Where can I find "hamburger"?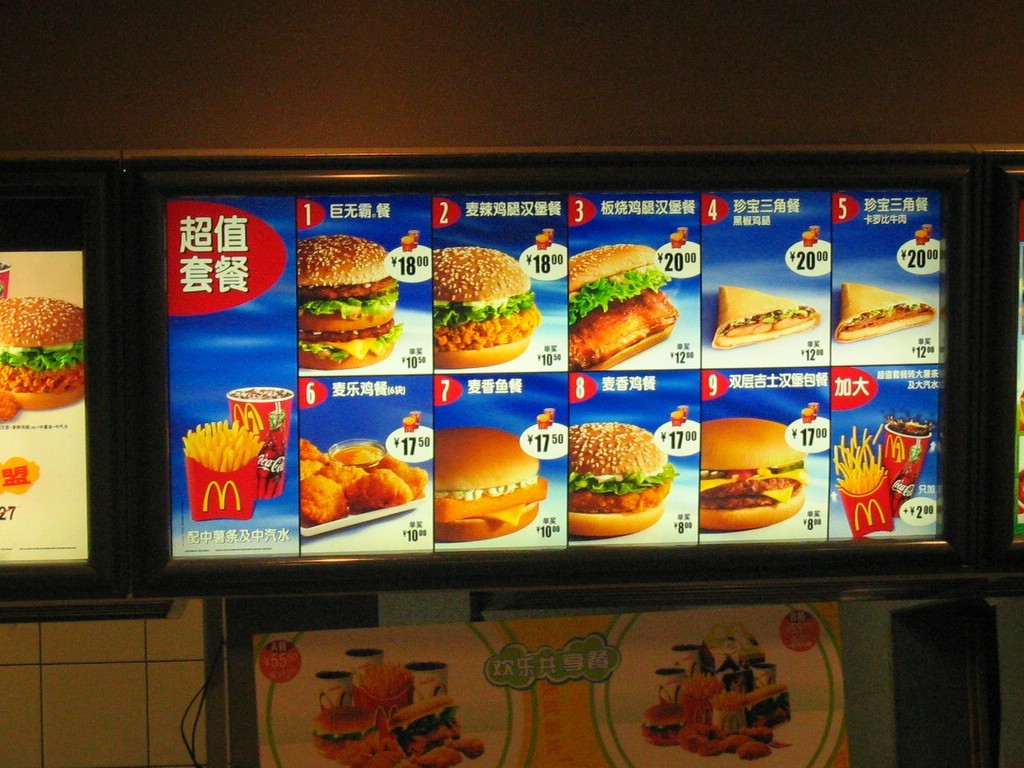
You can find it at 699,417,805,532.
